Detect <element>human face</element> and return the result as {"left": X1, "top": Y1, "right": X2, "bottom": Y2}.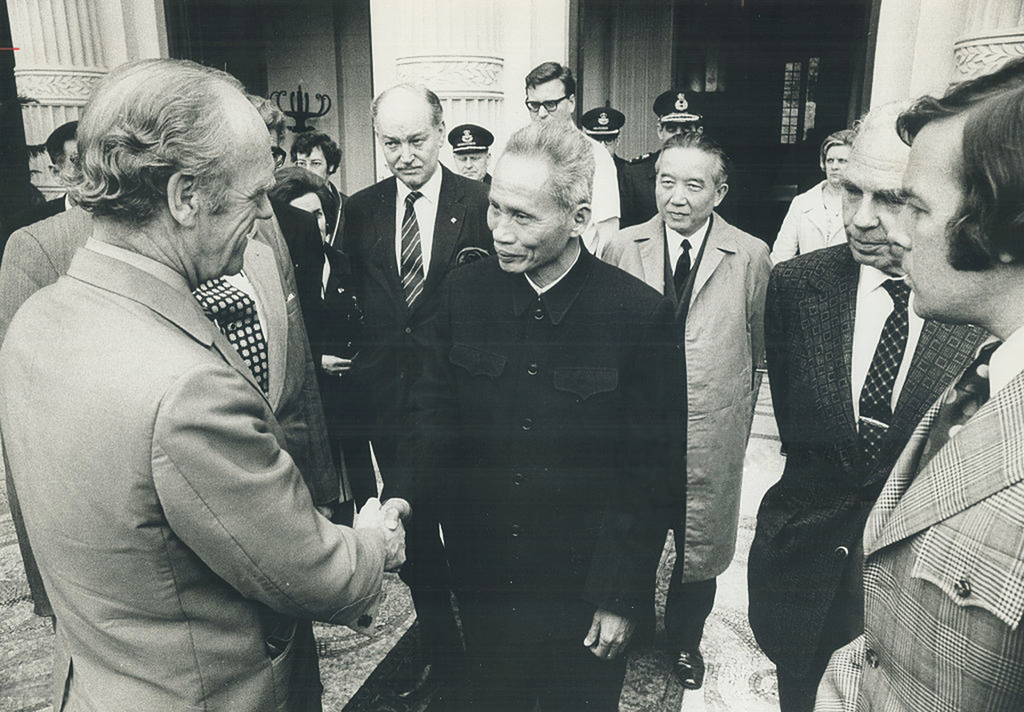
{"left": 525, "top": 83, "right": 572, "bottom": 122}.
